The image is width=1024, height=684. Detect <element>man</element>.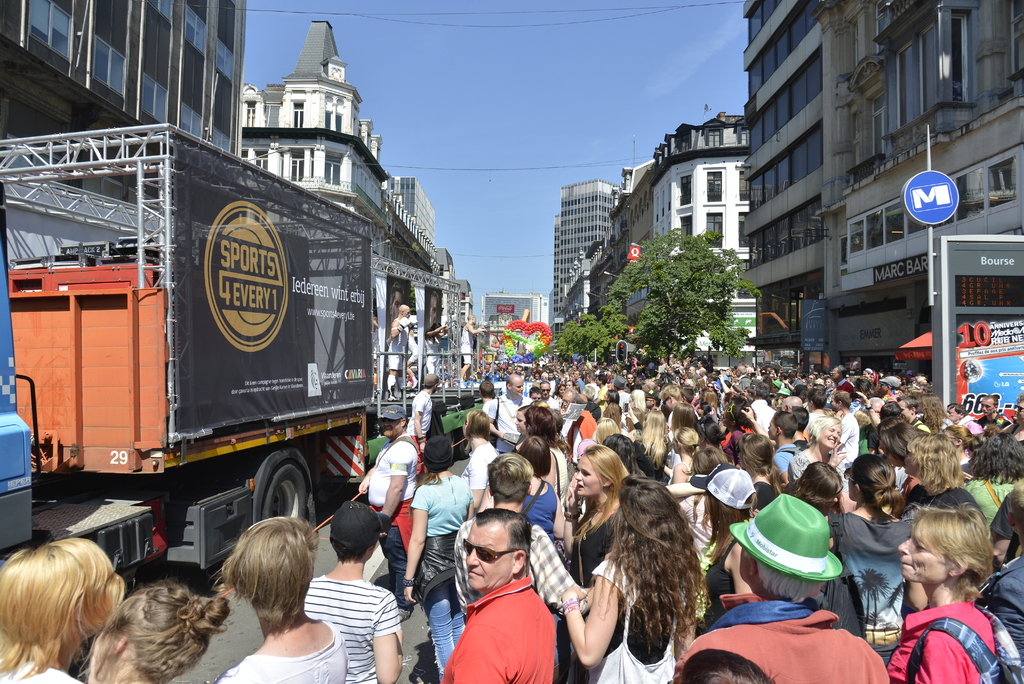
Detection: 783, 371, 805, 393.
